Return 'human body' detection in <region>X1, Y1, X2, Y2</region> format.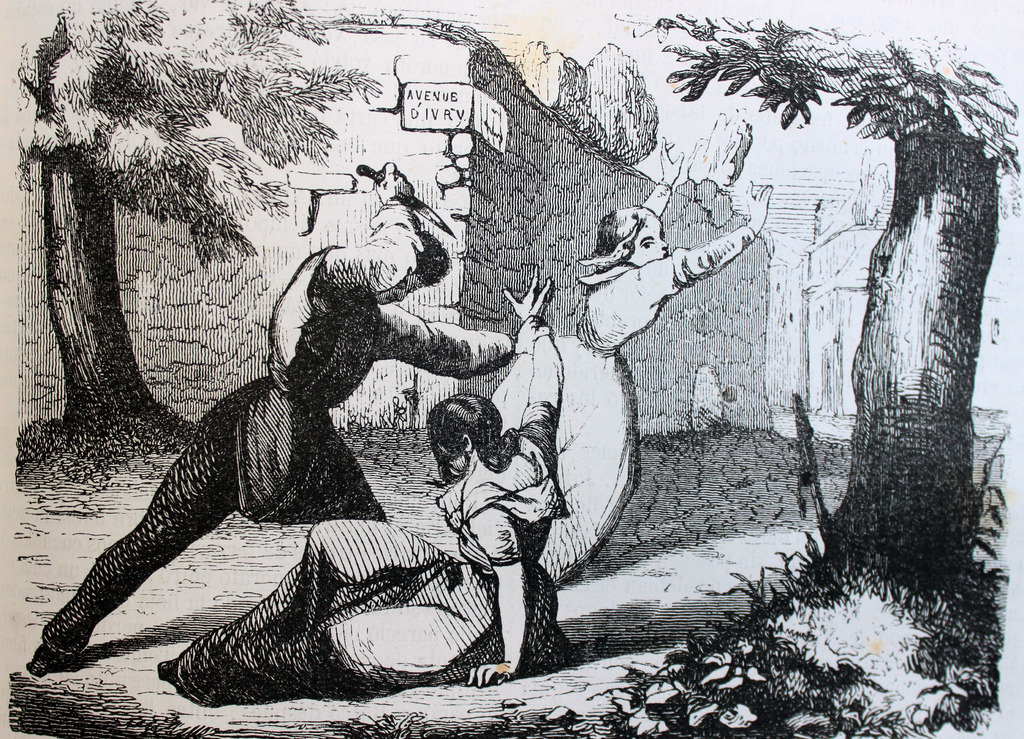
<region>489, 137, 771, 586</region>.
